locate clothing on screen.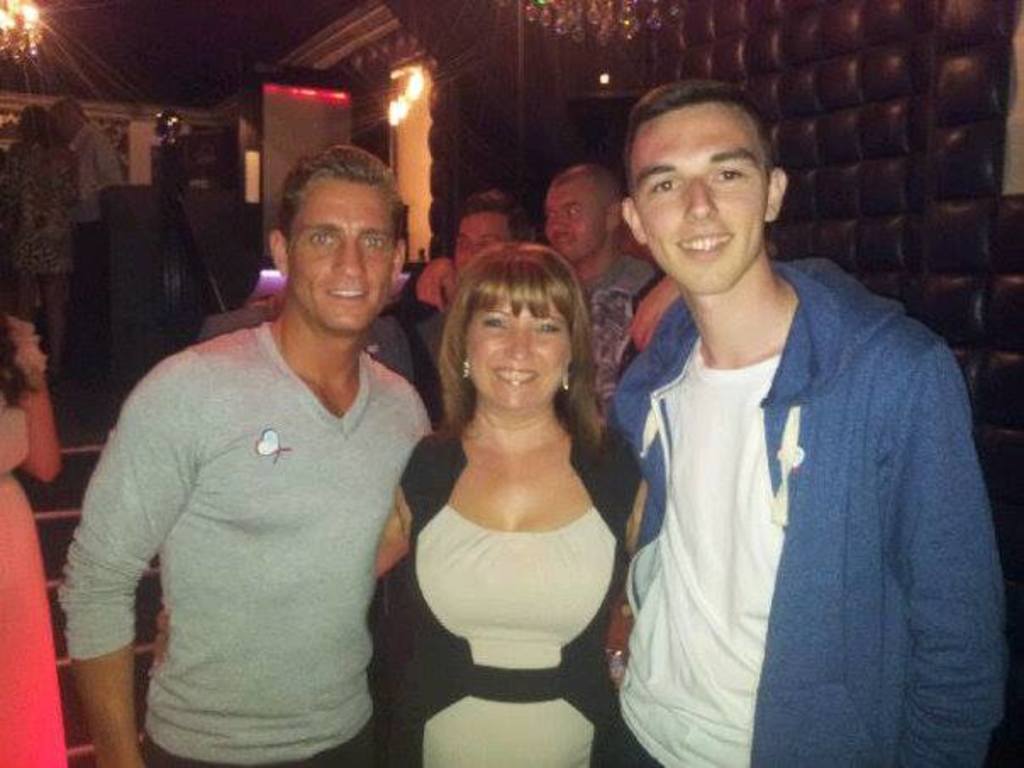
On screen at box(387, 434, 644, 761).
